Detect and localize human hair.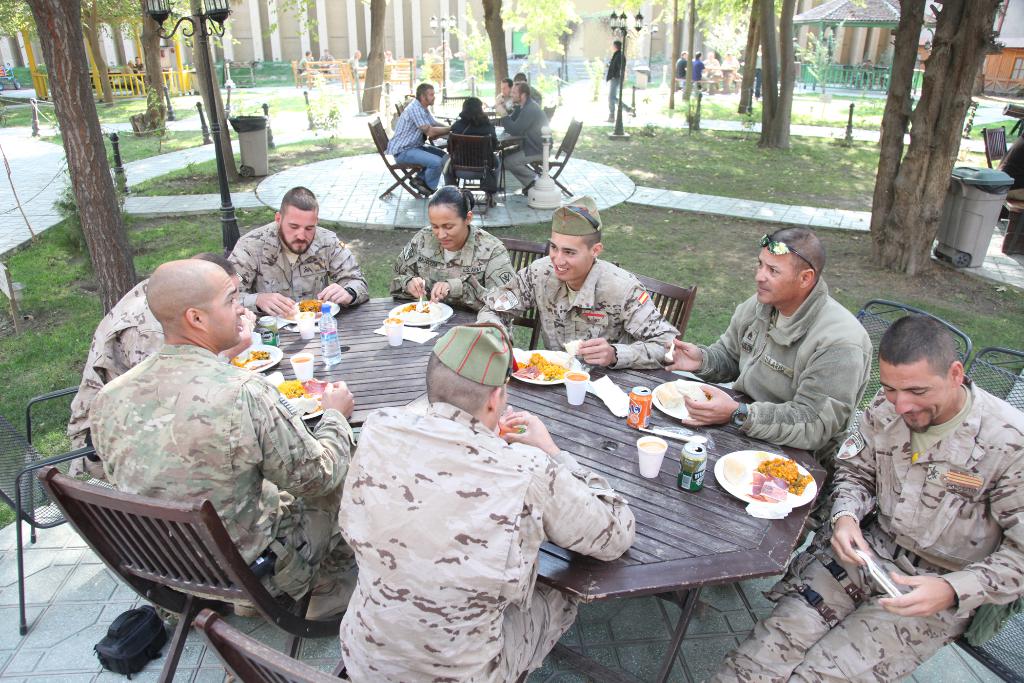
Localized at 613,38,620,50.
